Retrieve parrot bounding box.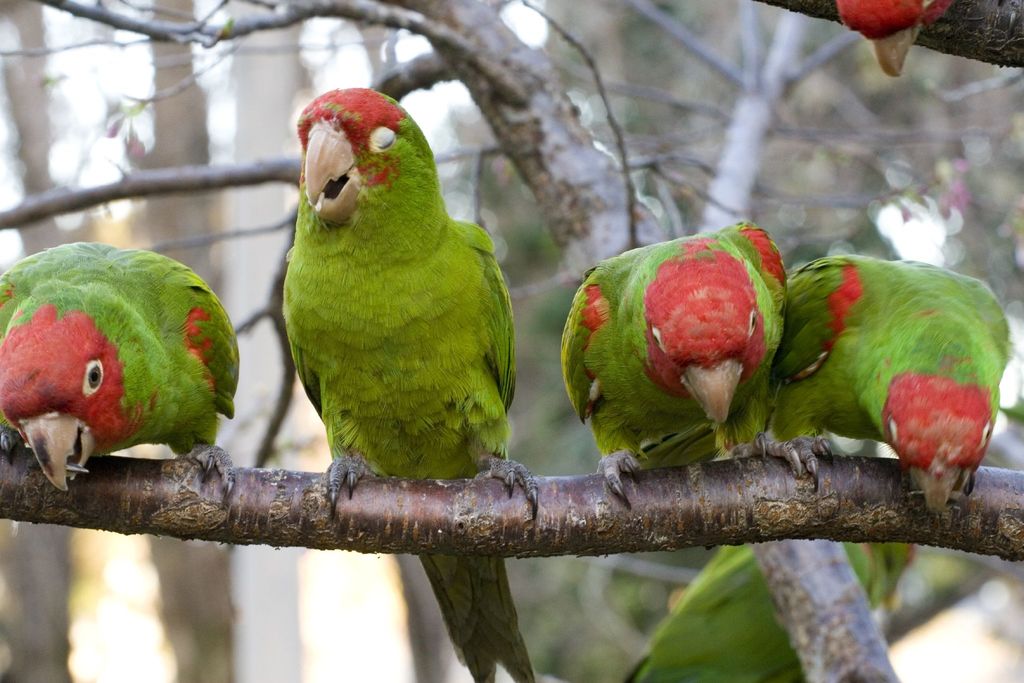
Bounding box: (left=625, top=536, right=915, bottom=682).
